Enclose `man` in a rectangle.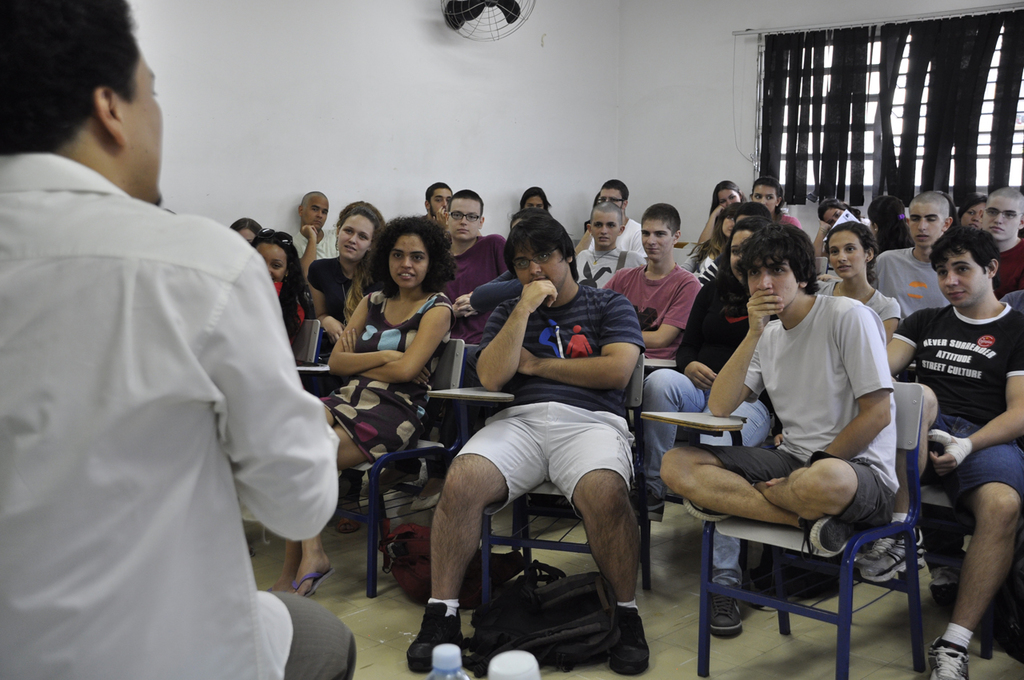
{"left": 651, "top": 217, "right": 905, "bottom": 523}.
